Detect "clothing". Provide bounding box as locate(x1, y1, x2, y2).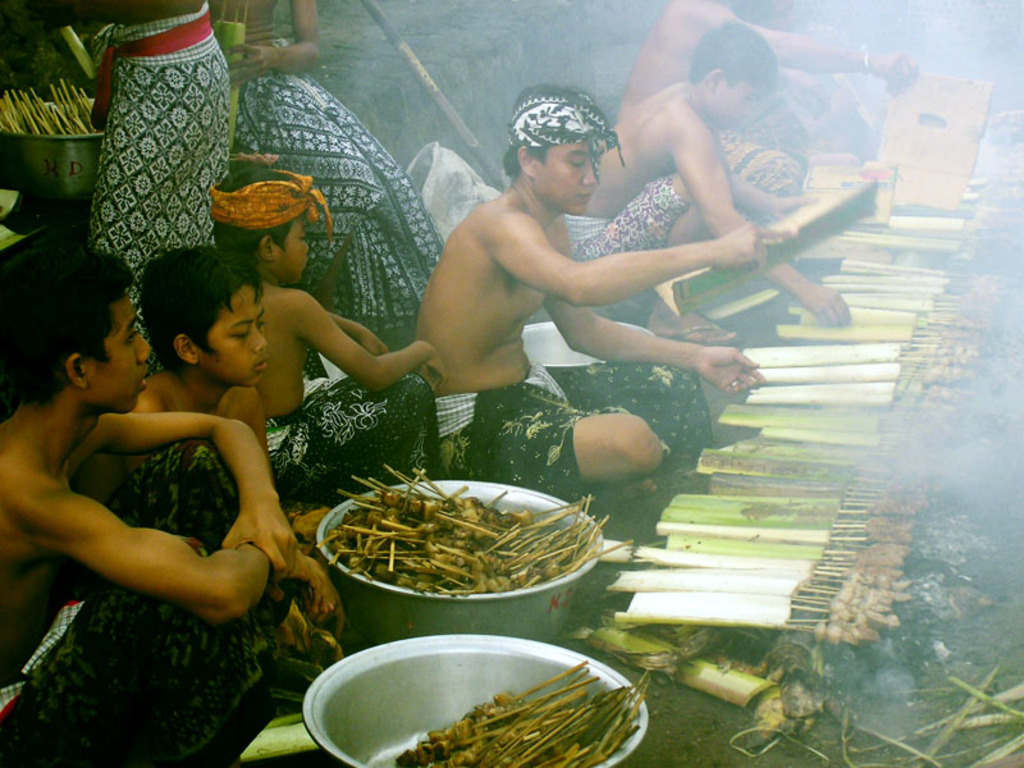
locate(87, 0, 228, 378).
